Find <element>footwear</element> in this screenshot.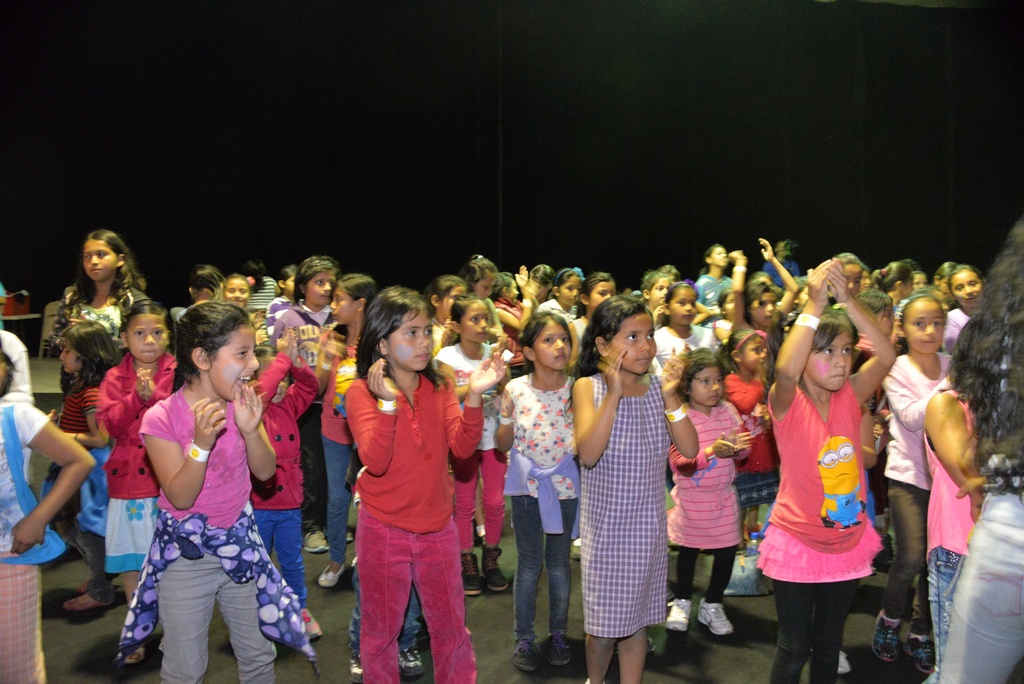
The bounding box for <element>footwear</element> is Rect(907, 622, 936, 674).
